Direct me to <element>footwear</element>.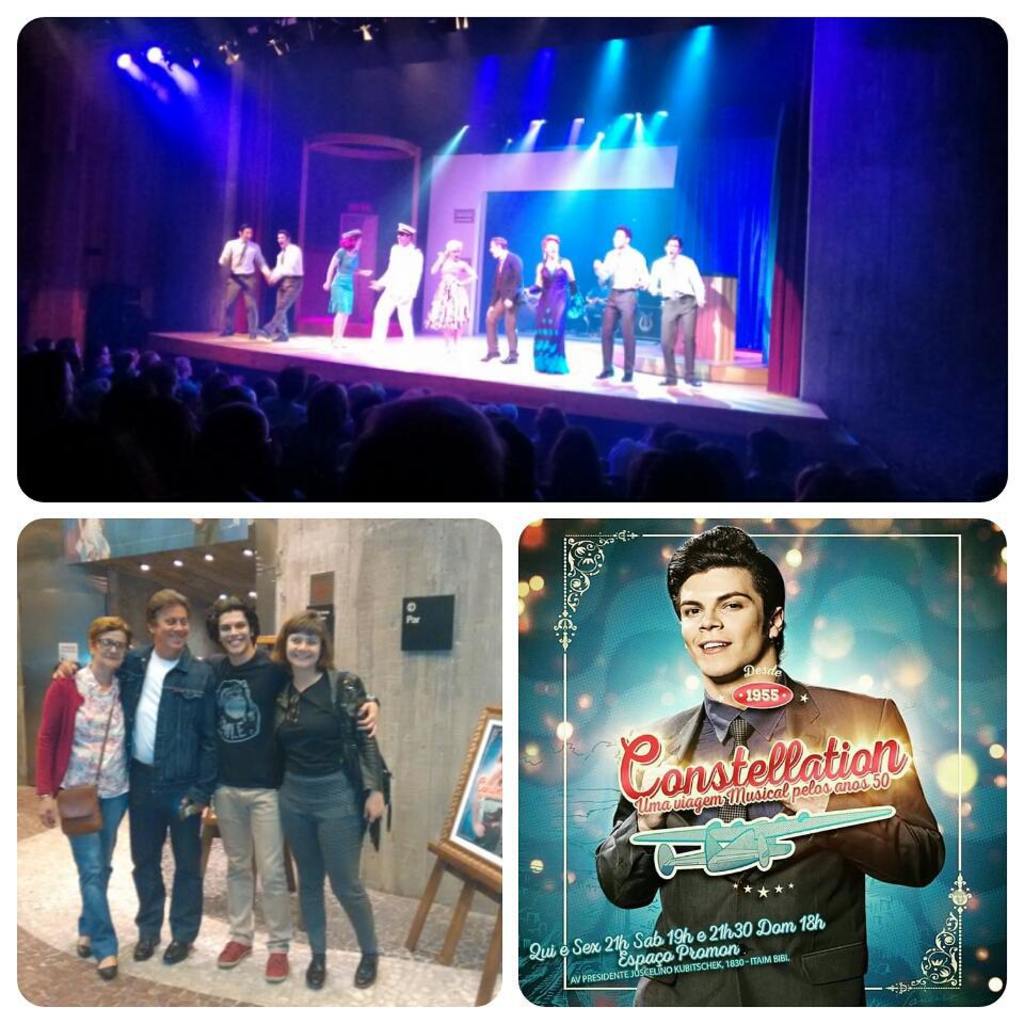
Direction: select_region(214, 937, 247, 967).
